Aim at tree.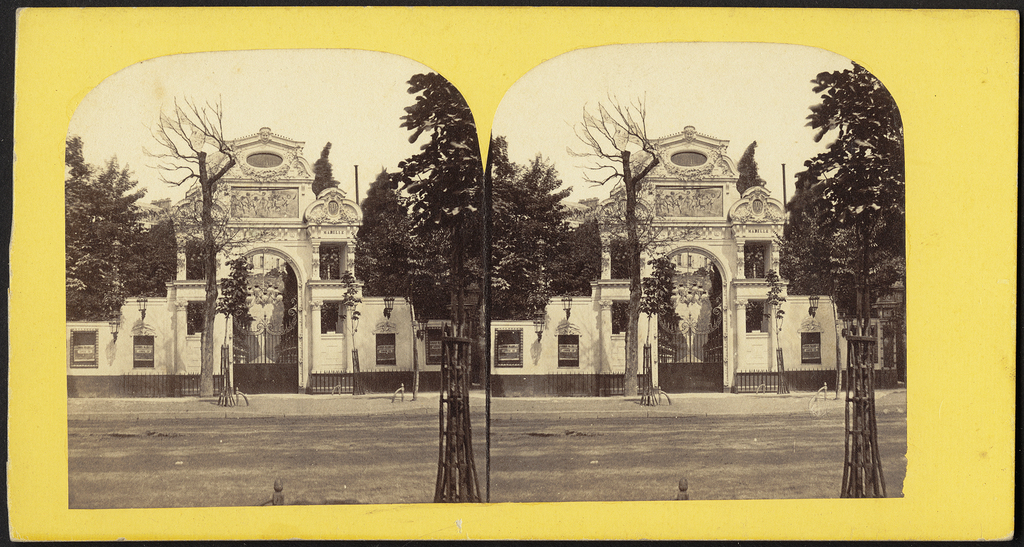
Aimed at [left=488, top=127, right=579, bottom=327].
